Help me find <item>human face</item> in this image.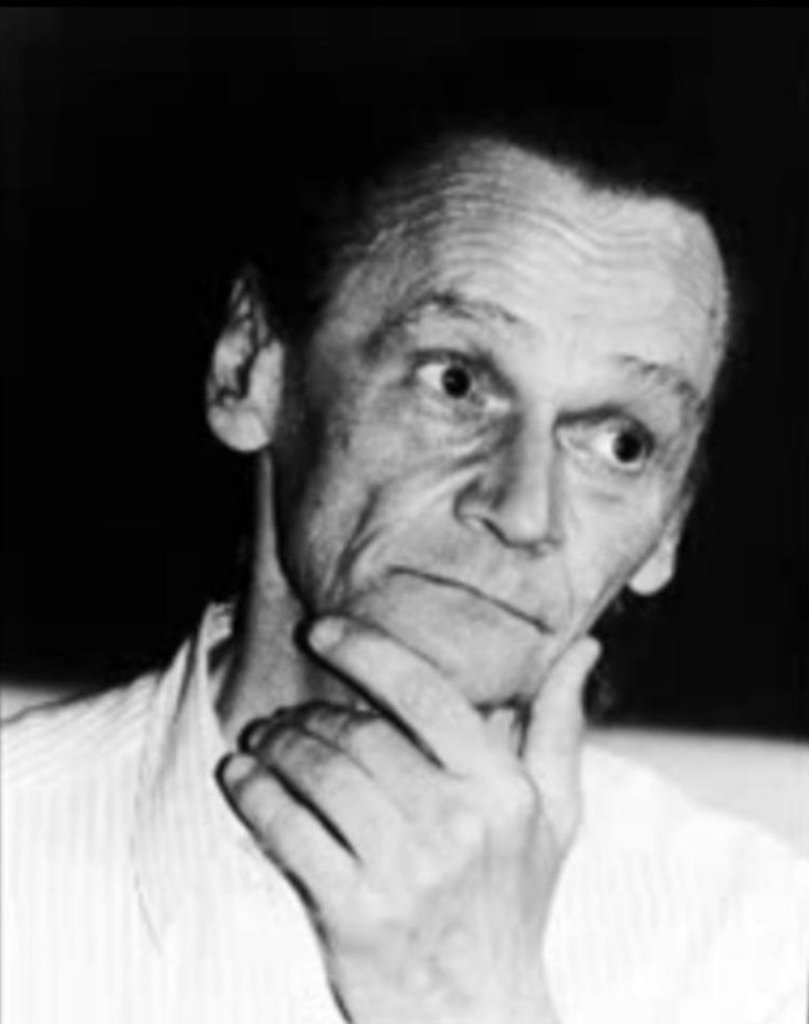
Found it: {"left": 276, "top": 150, "right": 729, "bottom": 707}.
